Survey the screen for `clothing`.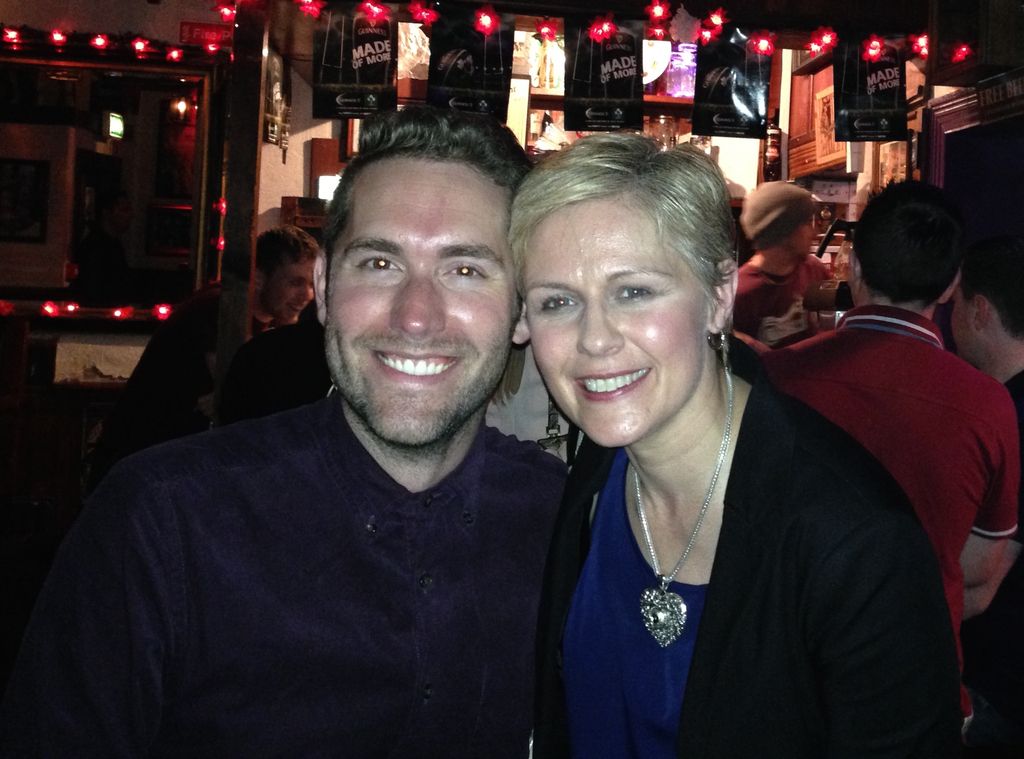
Survey found: bbox(0, 391, 575, 758).
